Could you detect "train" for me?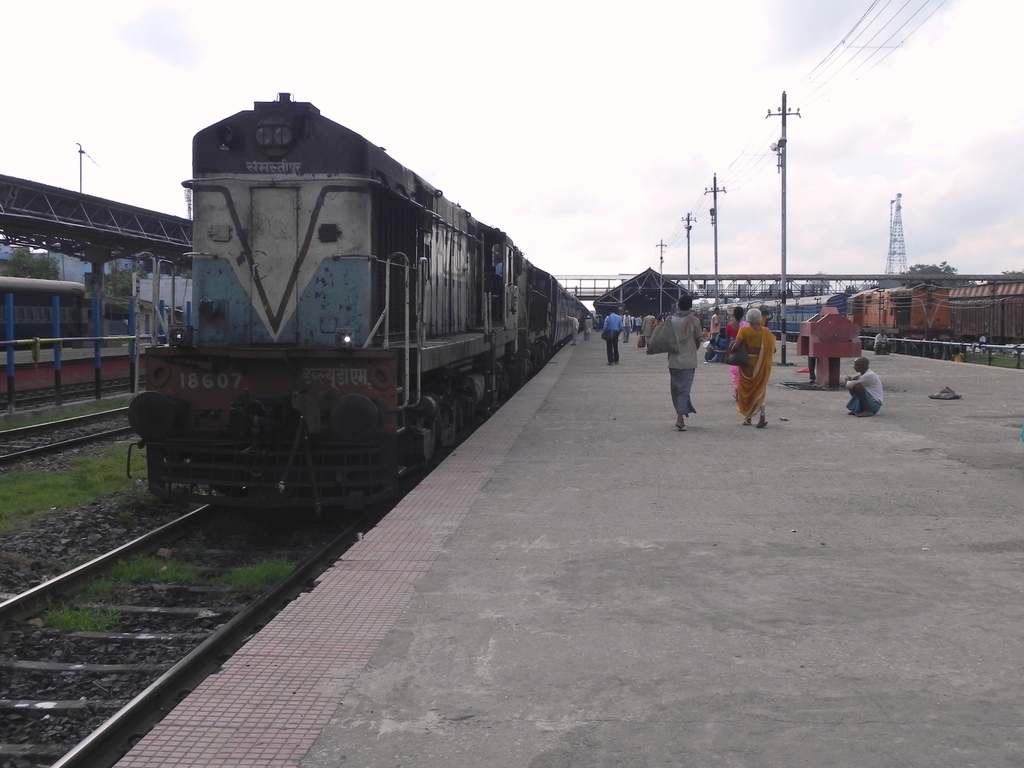
Detection result: (x1=697, y1=281, x2=955, y2=352).
